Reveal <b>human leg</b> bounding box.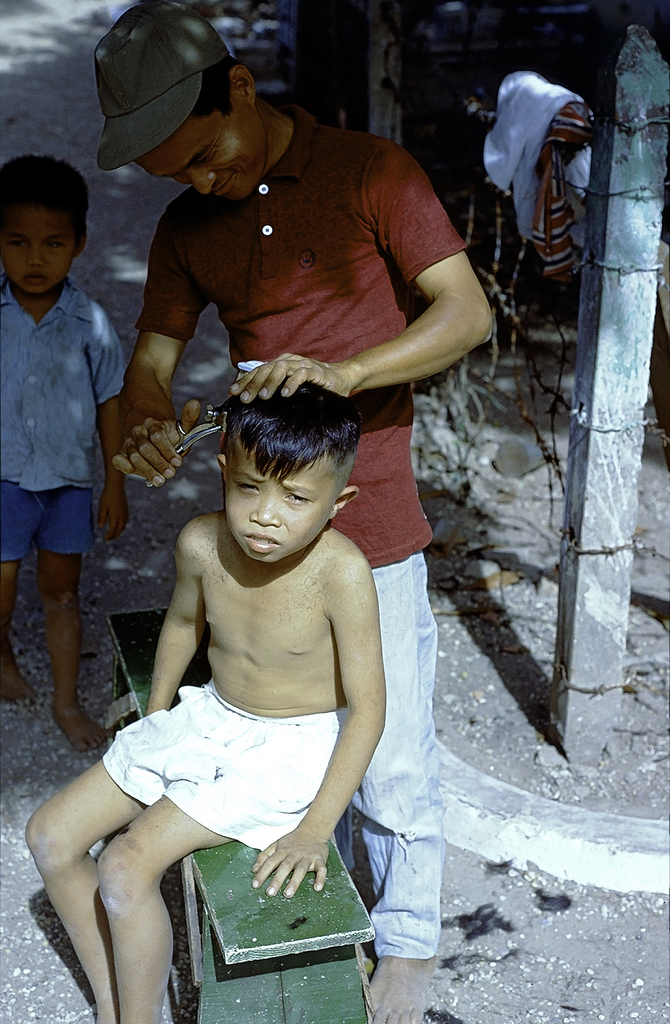
Revealed: region(23, 676, 219, 1018).
